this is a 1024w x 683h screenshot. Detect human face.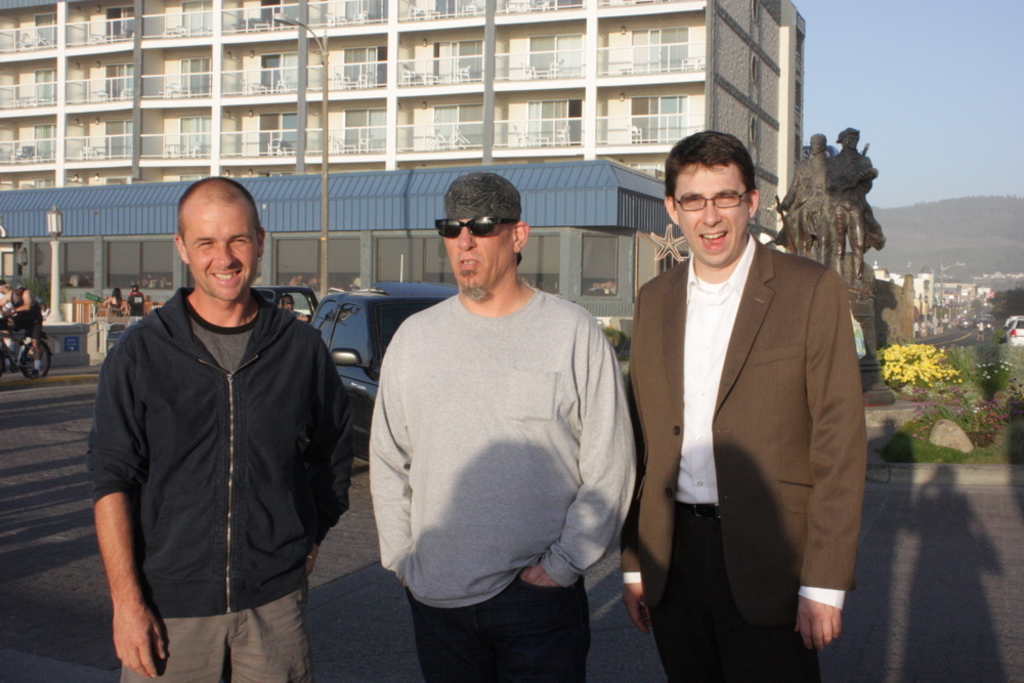
444/216/511/291.
